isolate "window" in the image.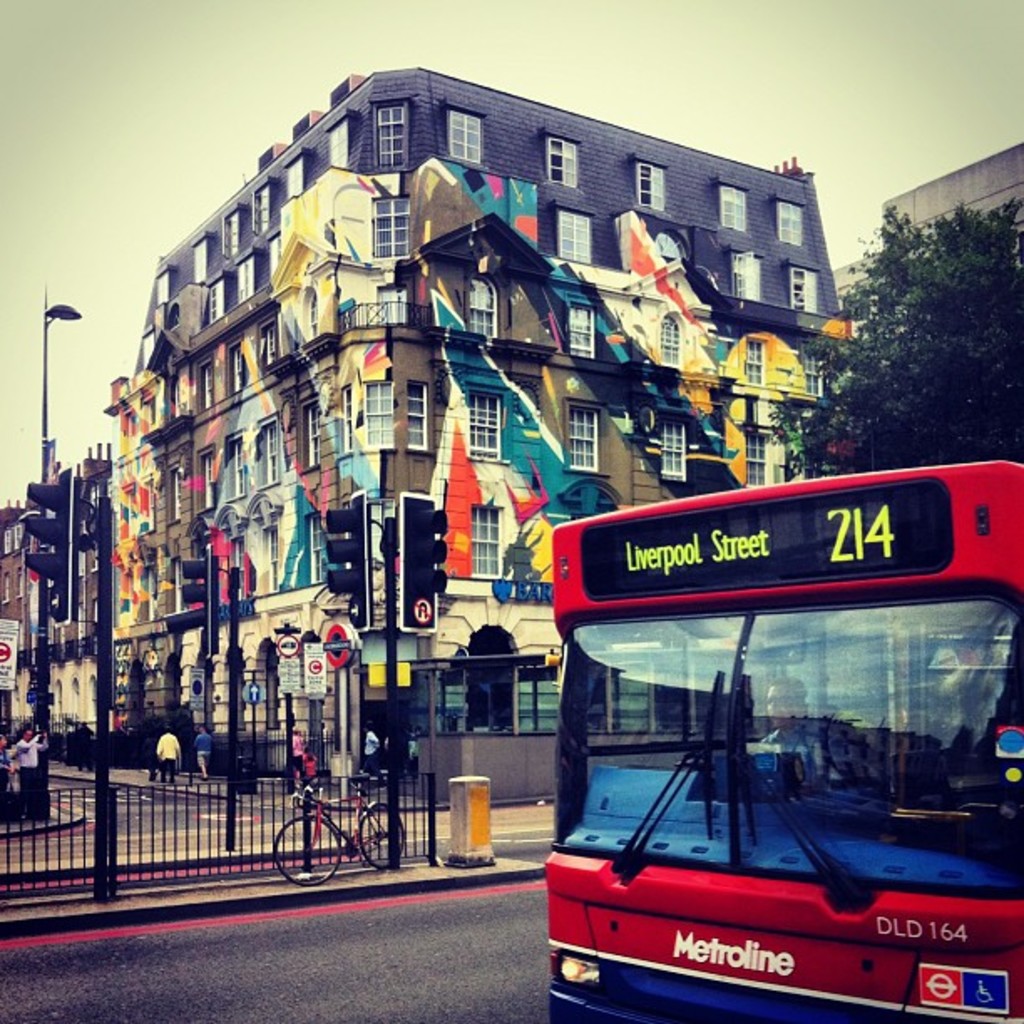
Isolated region: bbox(373, 197, 408, 256).
